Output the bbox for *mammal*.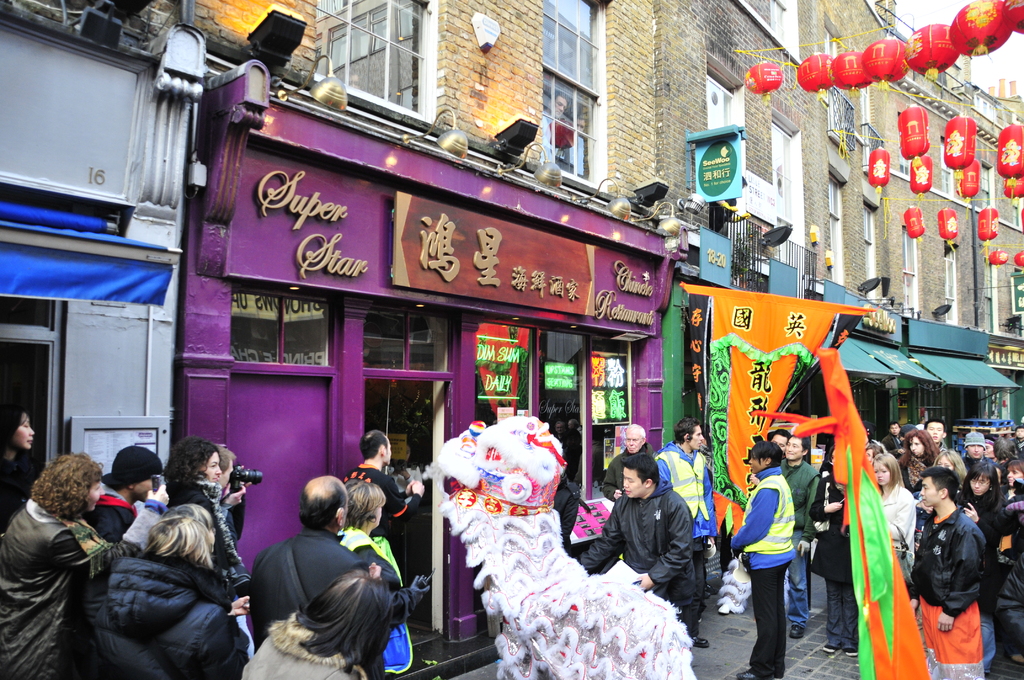
rect(544, 93, 564, 161).
